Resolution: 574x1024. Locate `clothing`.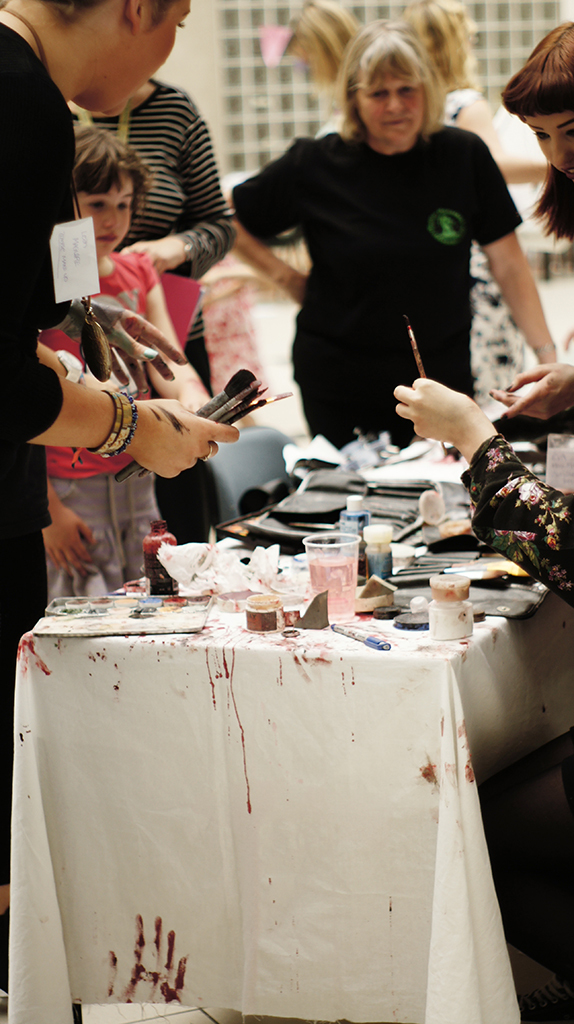
458,433,573,602.
